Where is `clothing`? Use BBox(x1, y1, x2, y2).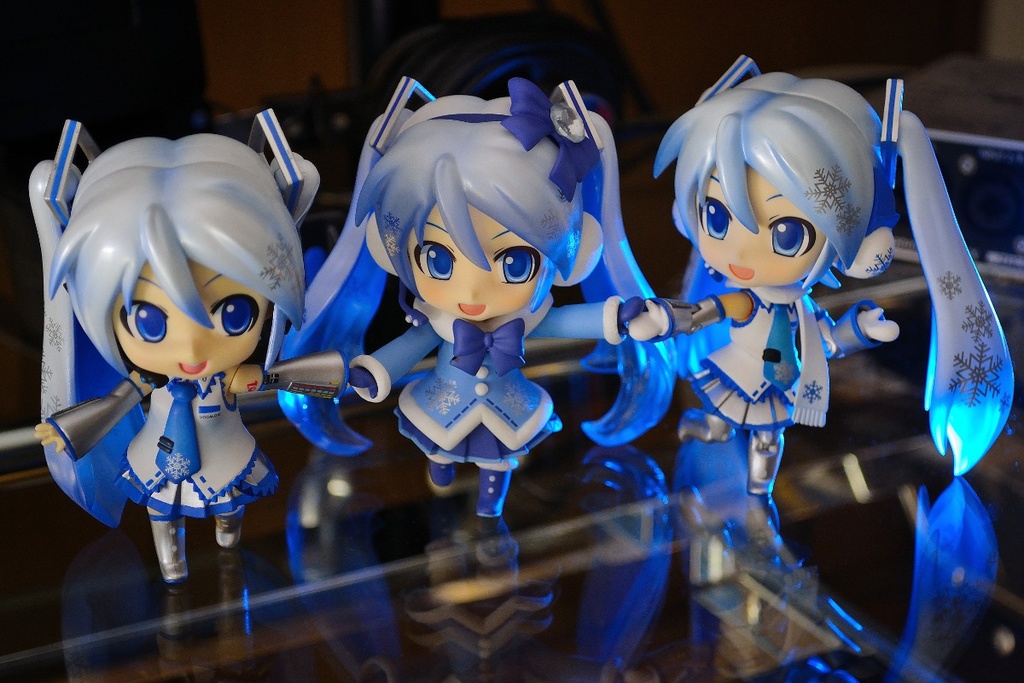
BBox(352, 288, 619, 517).
